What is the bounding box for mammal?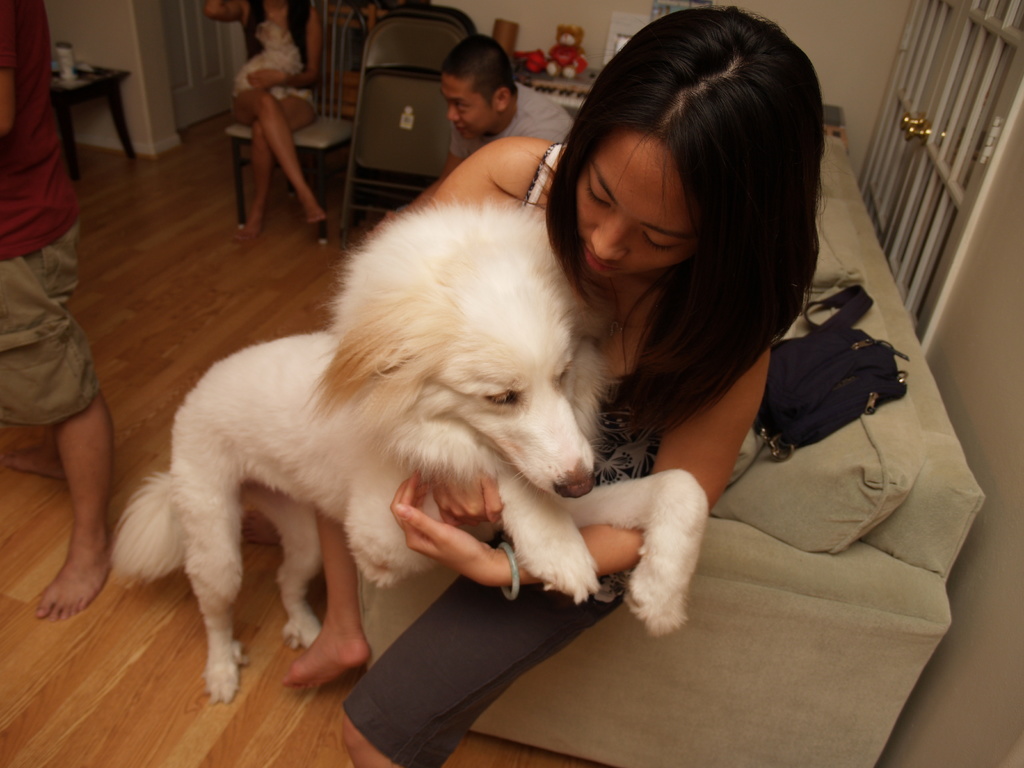
0,0,115,625.
